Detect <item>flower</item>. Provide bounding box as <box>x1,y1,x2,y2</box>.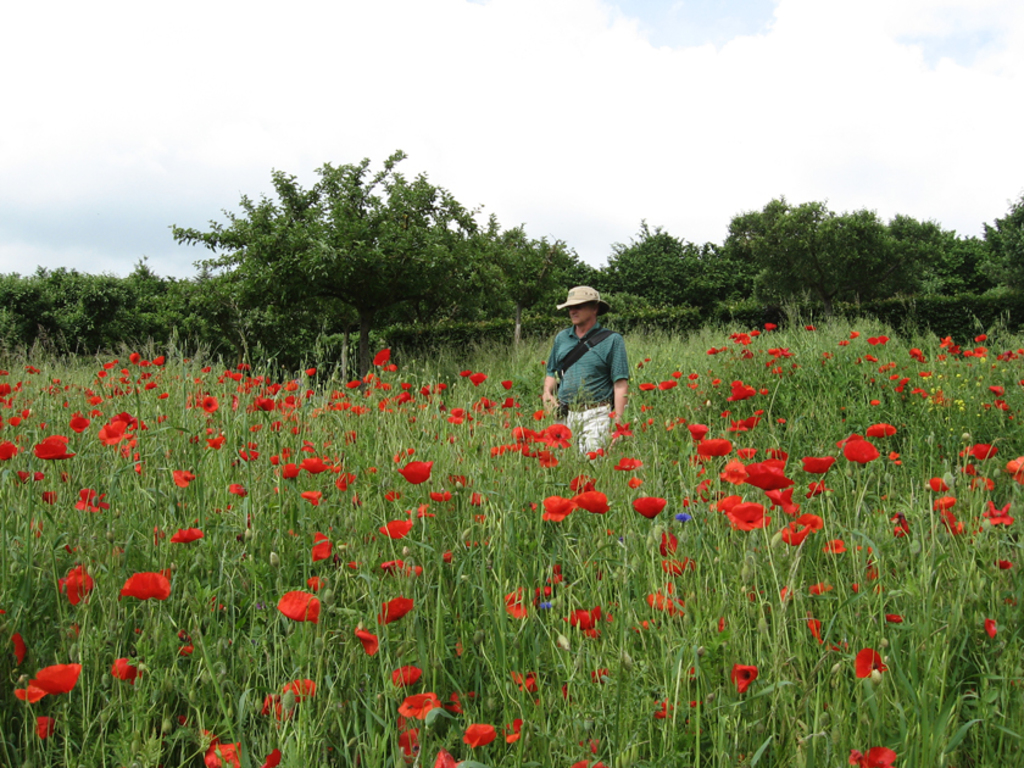
<box>383,557,402,571</box>.
